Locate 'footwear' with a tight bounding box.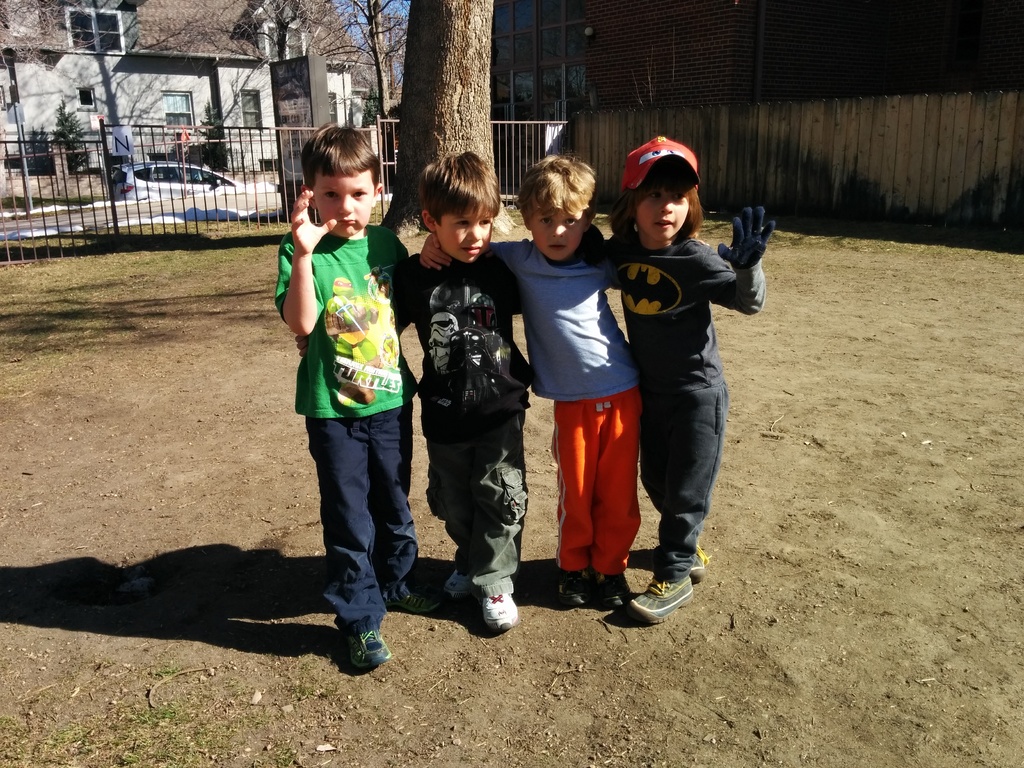
locate(446, 564, 472, 598).
